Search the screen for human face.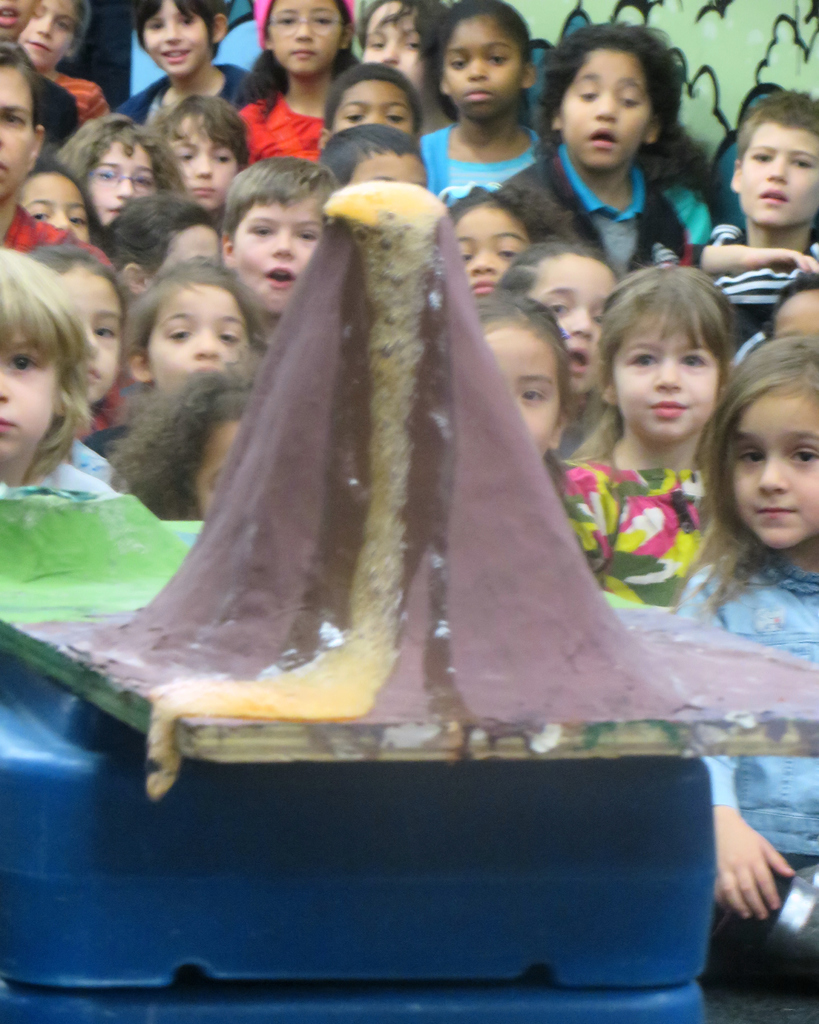
Found at left=139, top=0, right=205, bottom=70.
